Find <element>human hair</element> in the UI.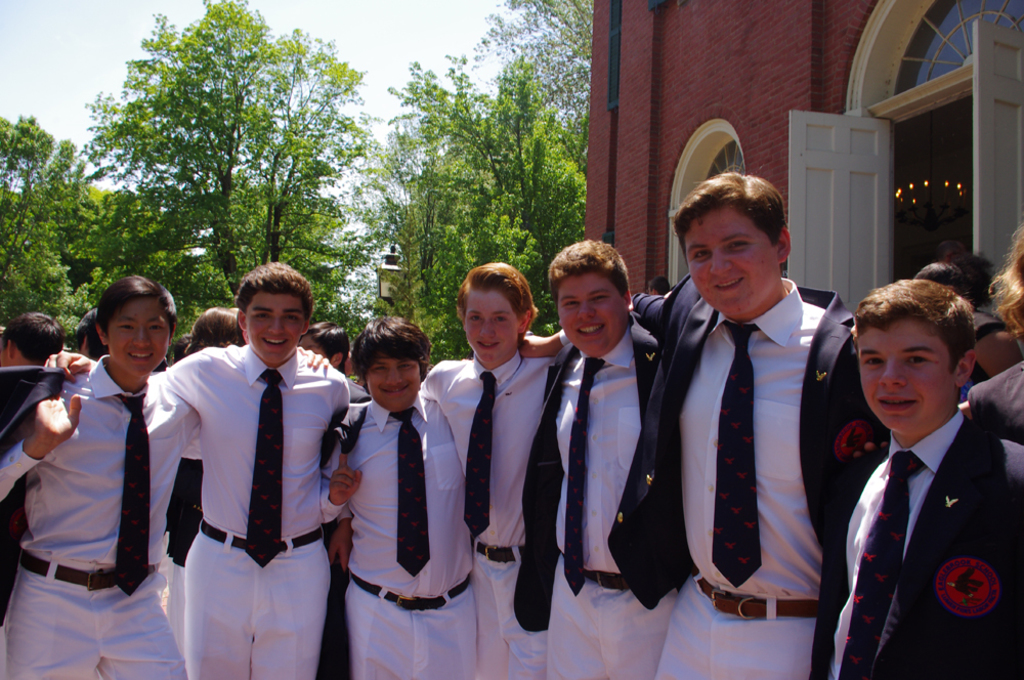
UI element at [left=671, top=164, right=786, bottom=268].
